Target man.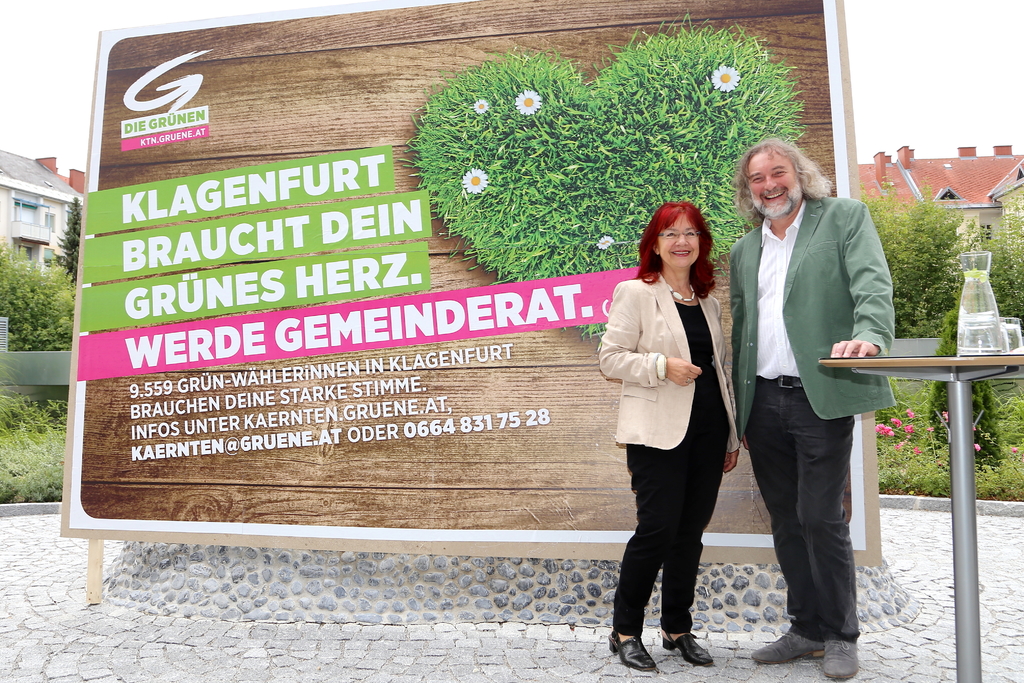
Target region: (729,126,909,654).
